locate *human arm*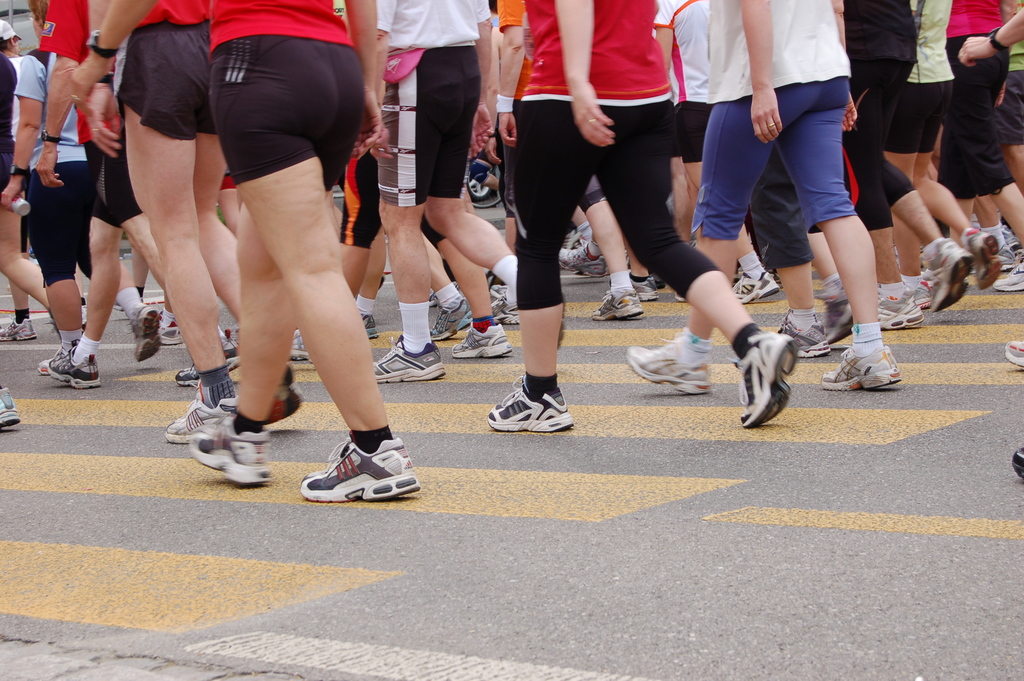
select_region(831, 0, 861, 138)
